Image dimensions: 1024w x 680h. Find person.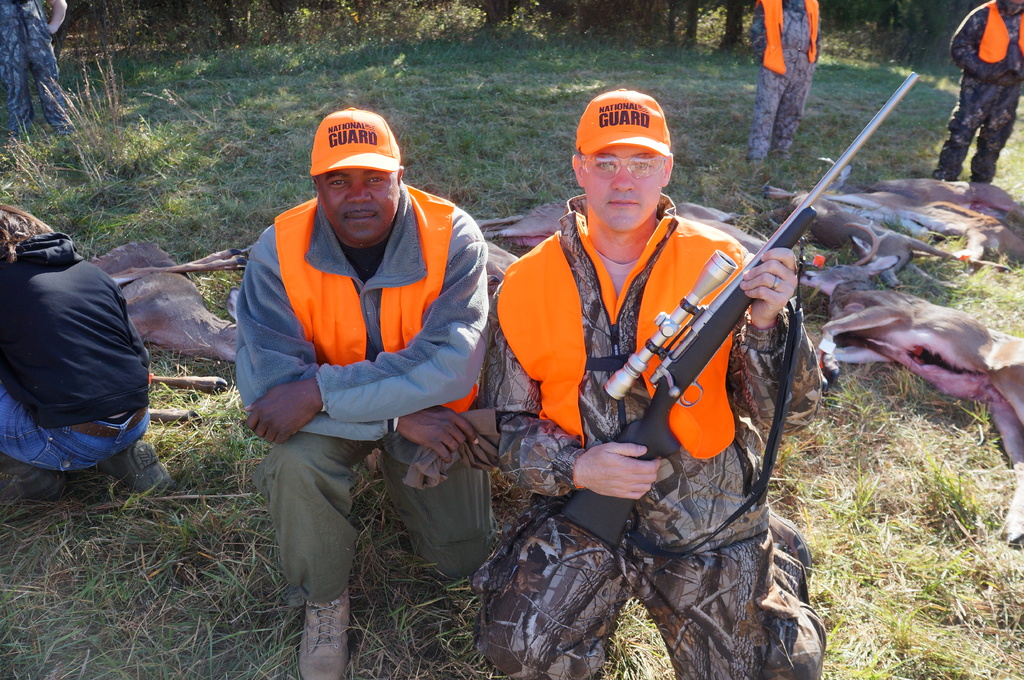
box(0, 0, 69, 139).
